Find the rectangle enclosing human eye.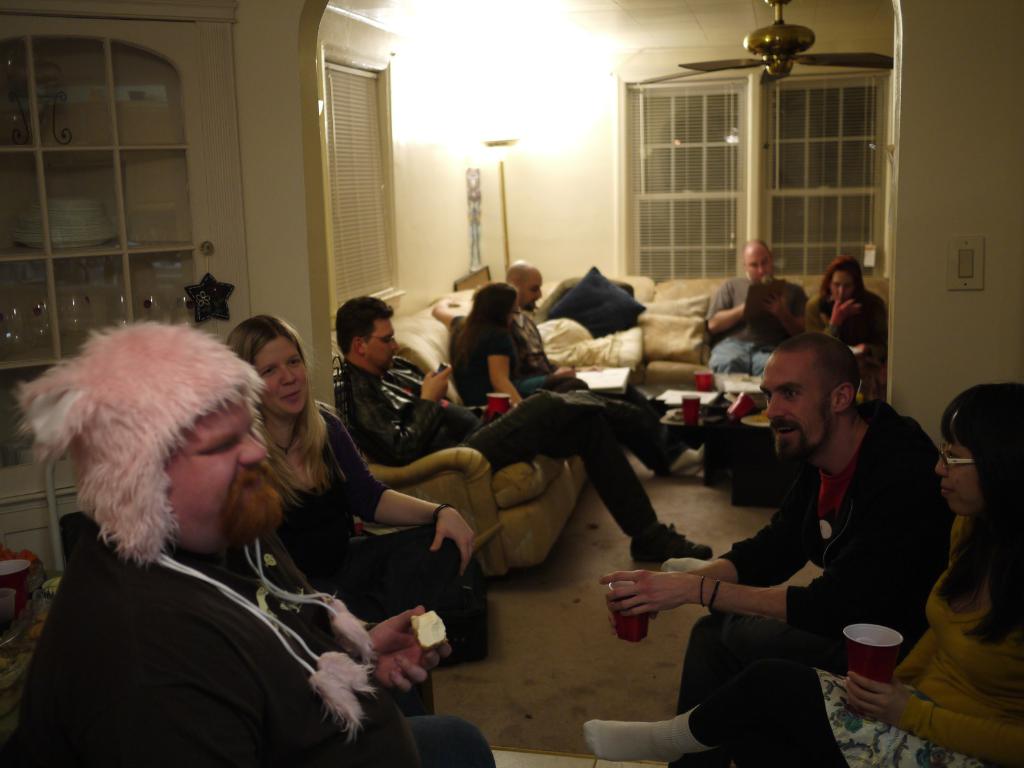
detection(383, 337, 390, 343).
